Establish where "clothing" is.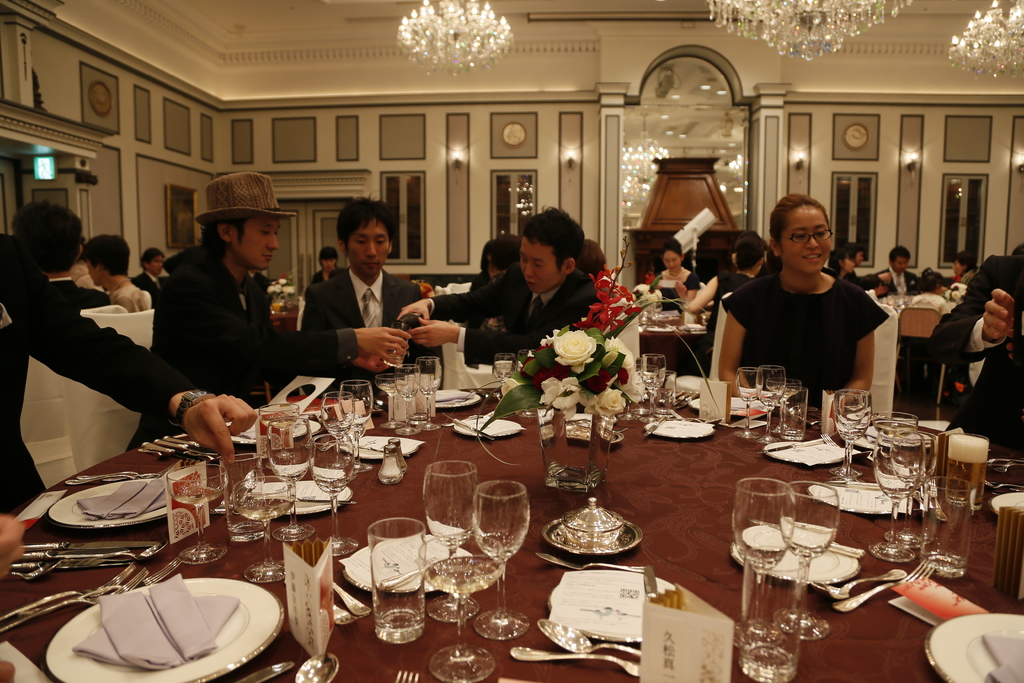
Established at 308,265,337,285.
